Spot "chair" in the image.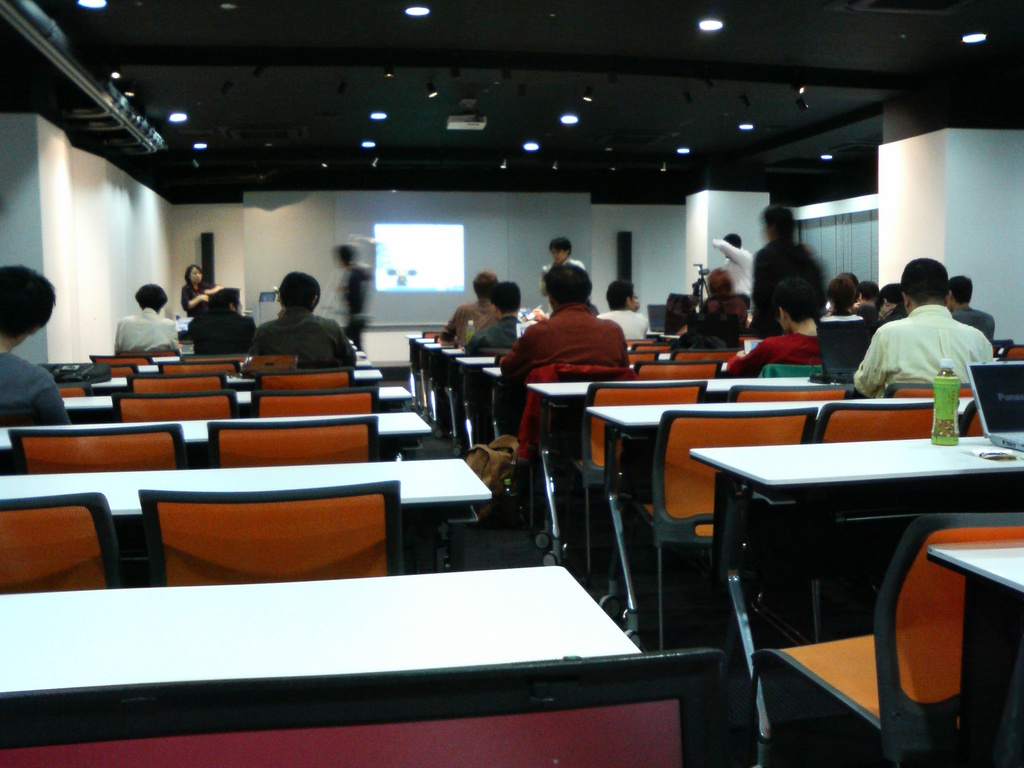
"chair" found at pyautogui.locateOnScreen(54, 387, 95, 401).
